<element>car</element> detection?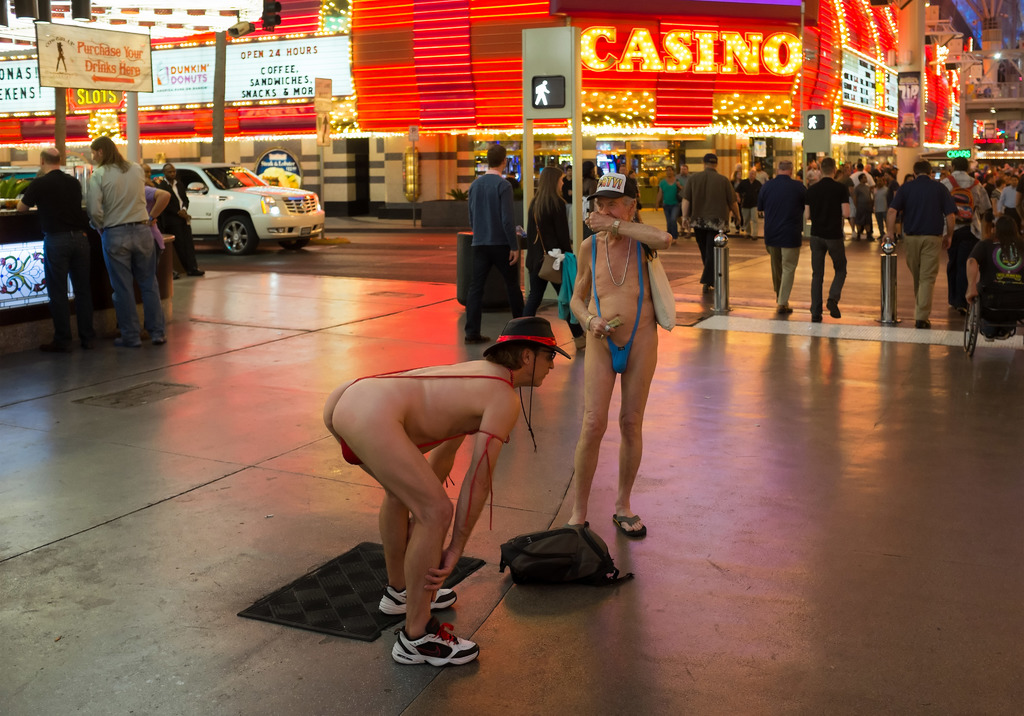
(159,157,323,248)
